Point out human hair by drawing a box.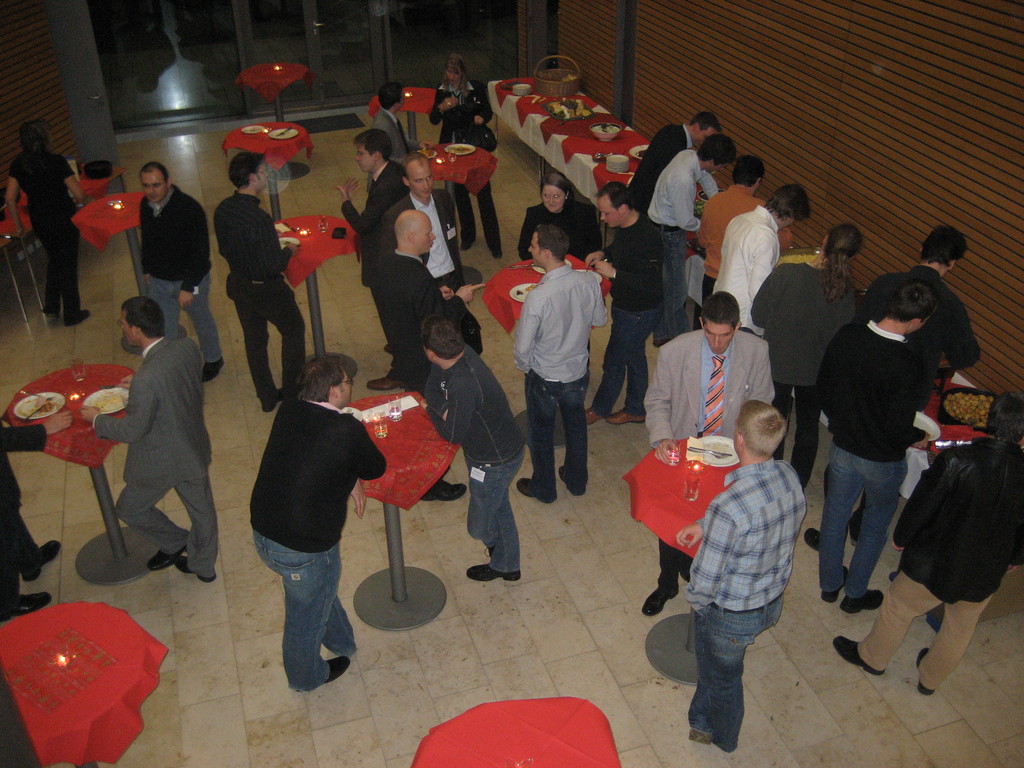
540 173 573 205.
